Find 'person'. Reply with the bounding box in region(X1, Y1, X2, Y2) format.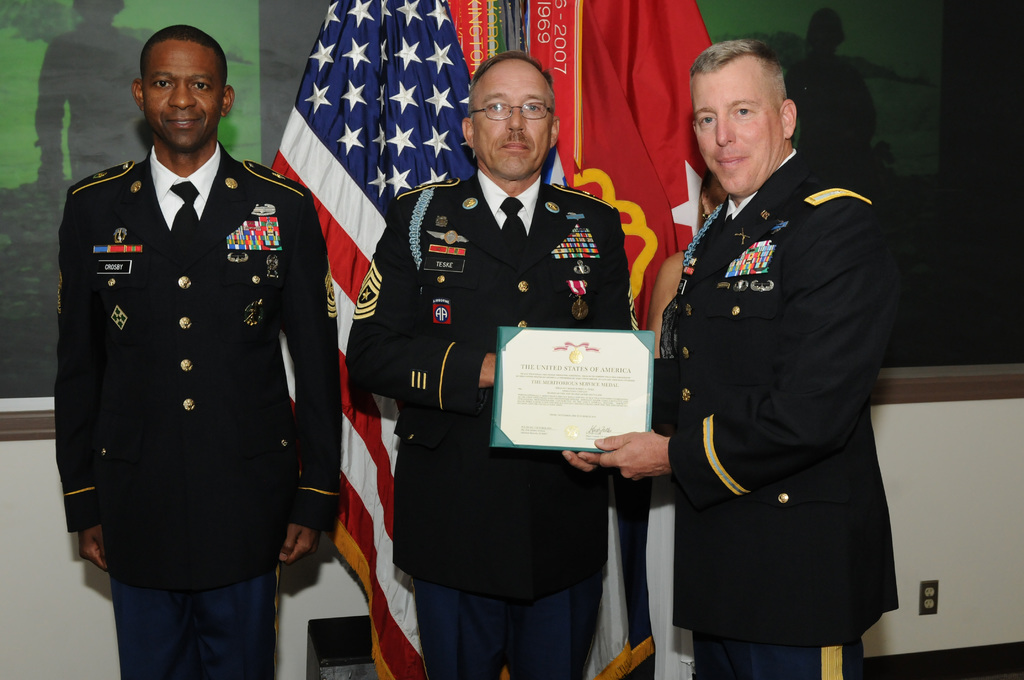
region(344, 47, 636, 679).
